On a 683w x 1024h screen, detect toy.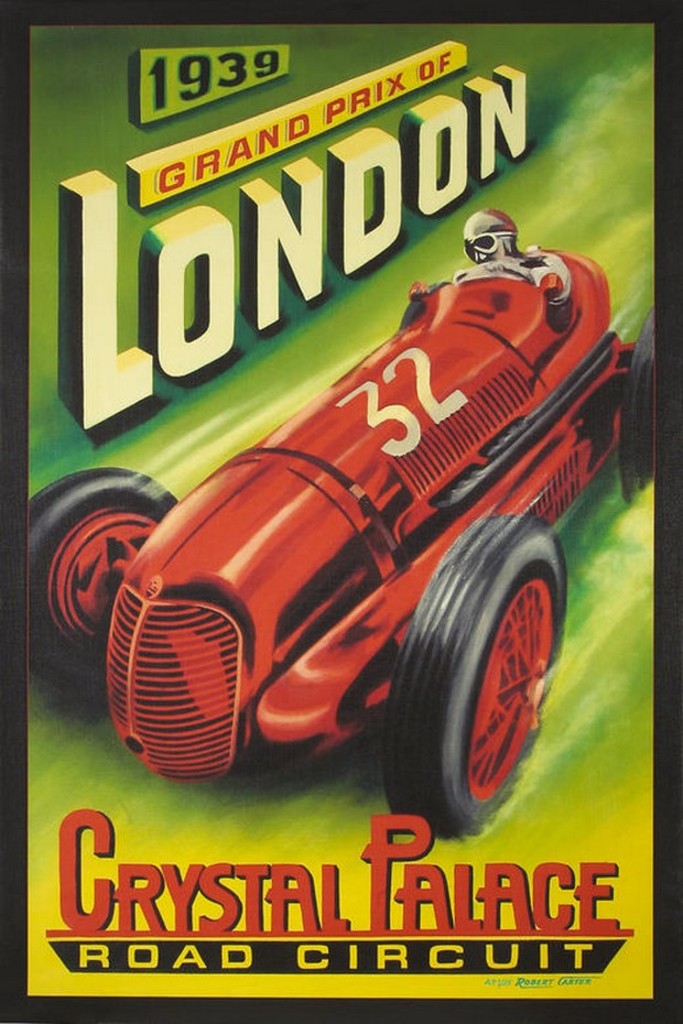
[left=11, top=208, right=666, bottom=841].
